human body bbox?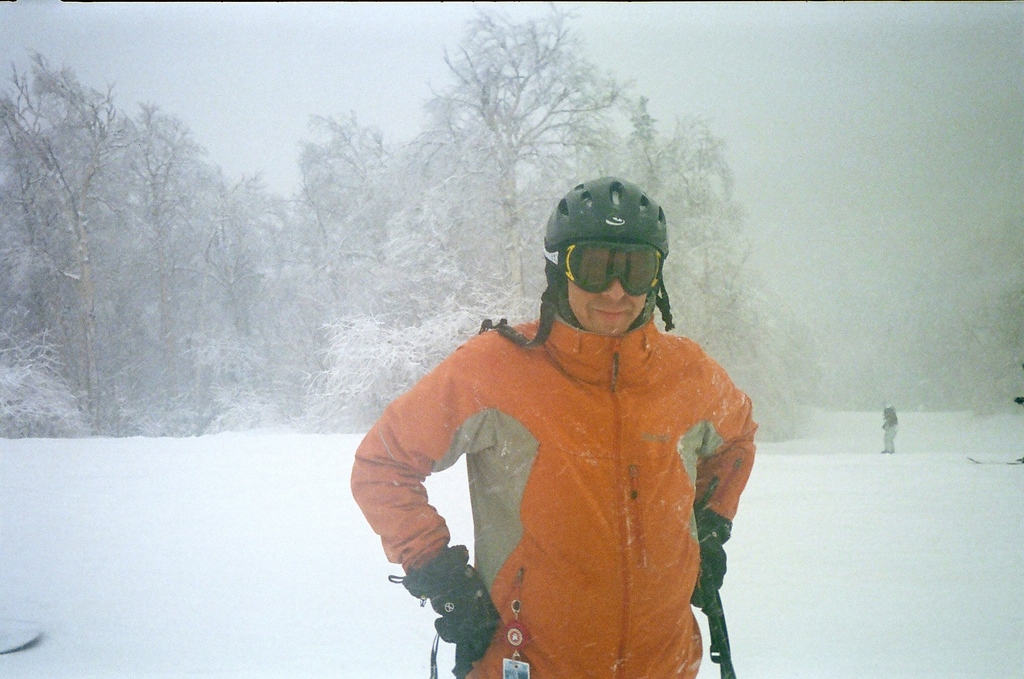
{"x1": 347, "y1": 176, "x2": 760, "y2": 678}
